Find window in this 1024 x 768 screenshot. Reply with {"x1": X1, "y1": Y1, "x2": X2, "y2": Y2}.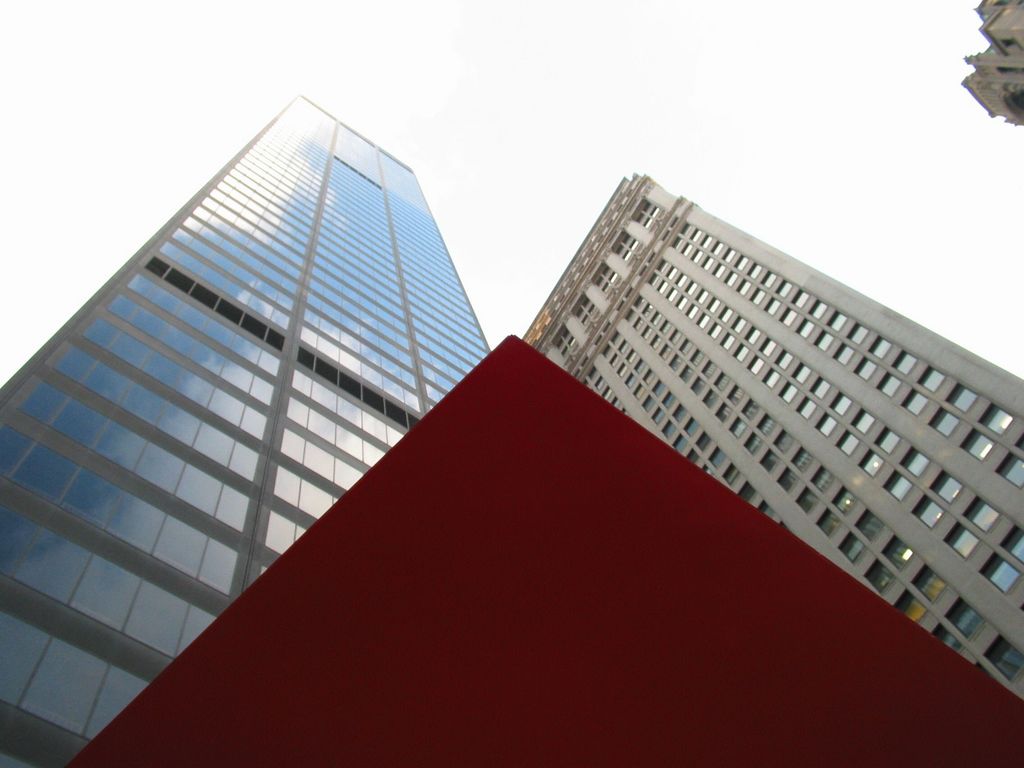
{"x1": 881, "y1": 470, "x2": 911, "y2": 499}.
